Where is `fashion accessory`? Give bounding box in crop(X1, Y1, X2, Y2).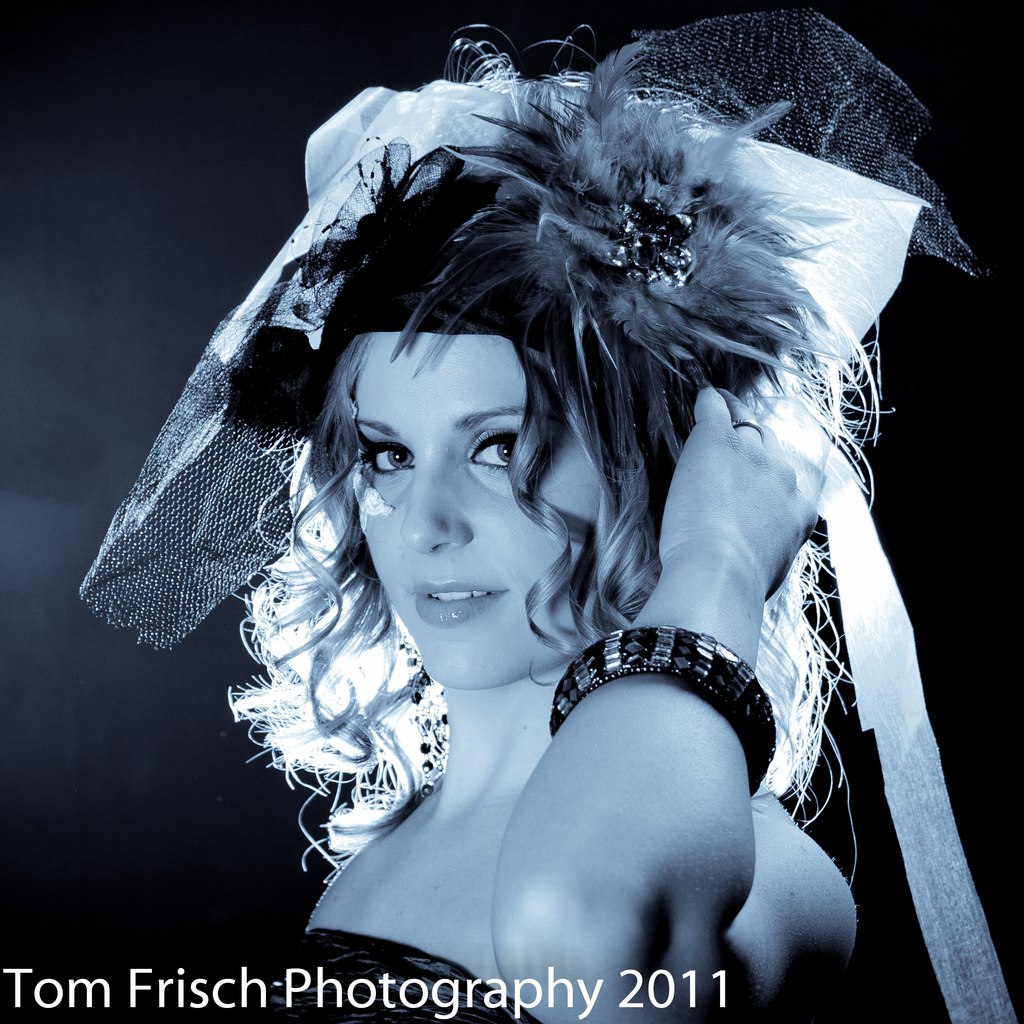
crop(81, 8, 1019, 1023).
